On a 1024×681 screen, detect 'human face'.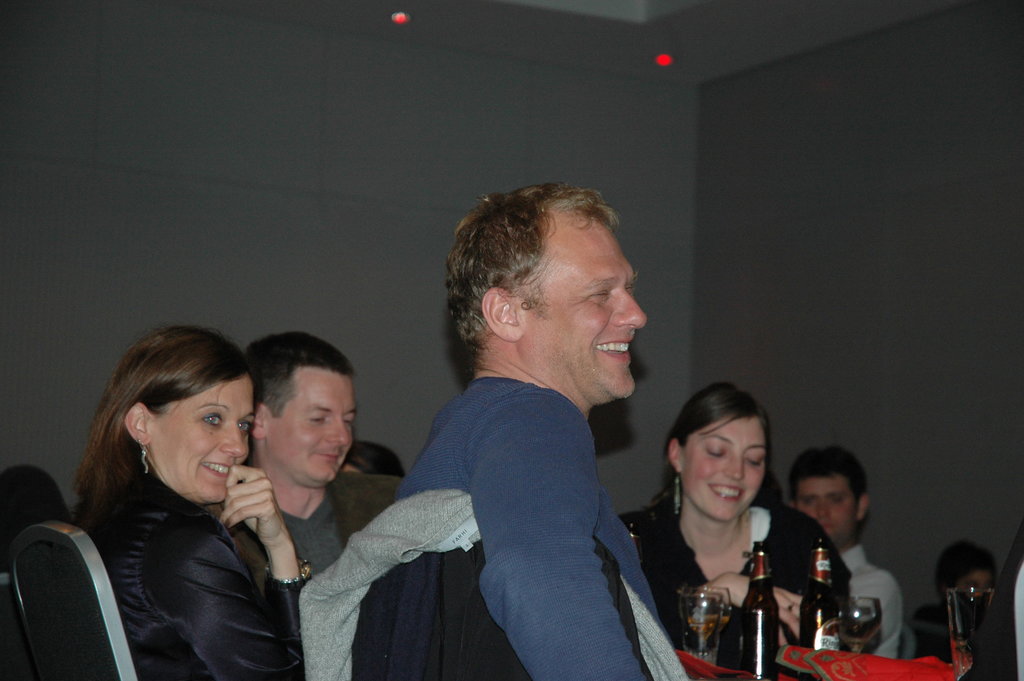
(263, 365, 356, 493).
